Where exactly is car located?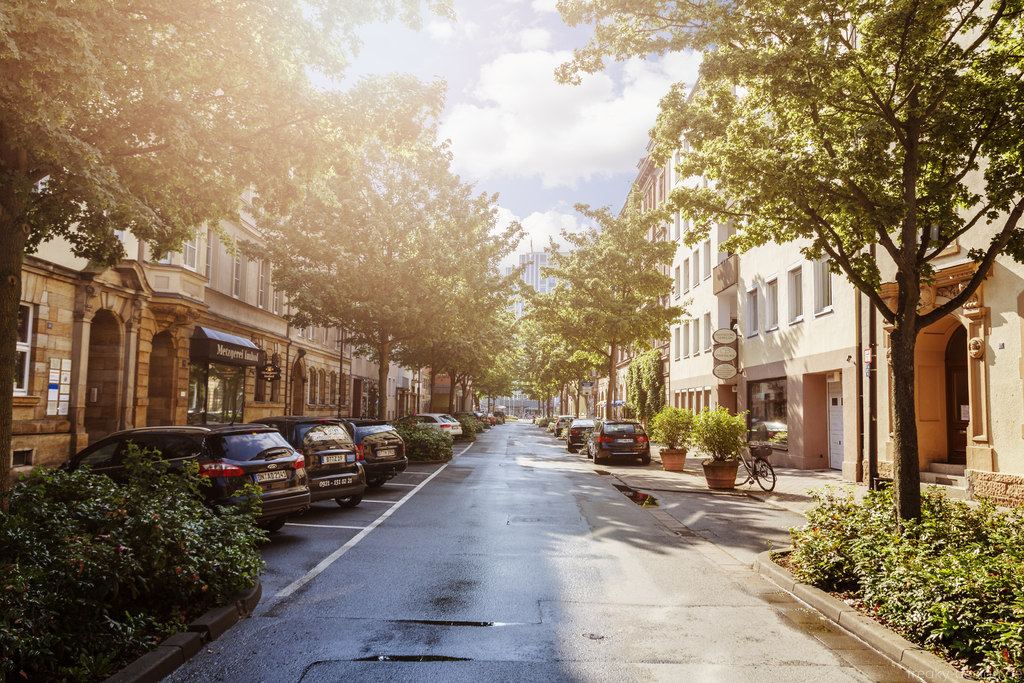
Its bounding box is [left=564, top=418, right=594, bottom=443].
